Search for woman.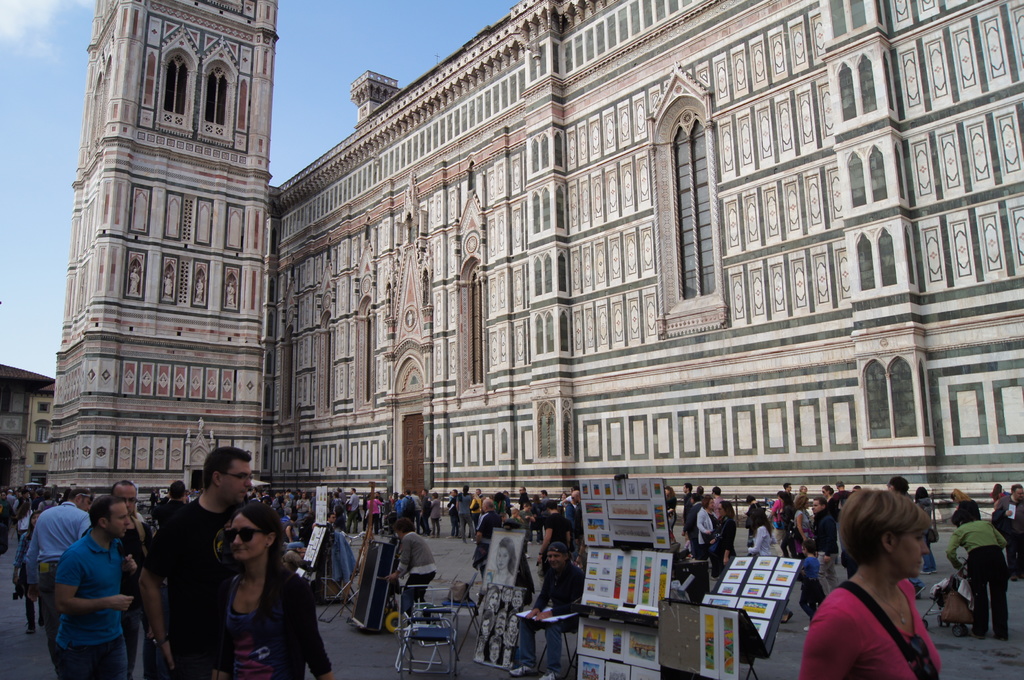
Found at <bbox>804, 485, 962, 679</bbox>.
